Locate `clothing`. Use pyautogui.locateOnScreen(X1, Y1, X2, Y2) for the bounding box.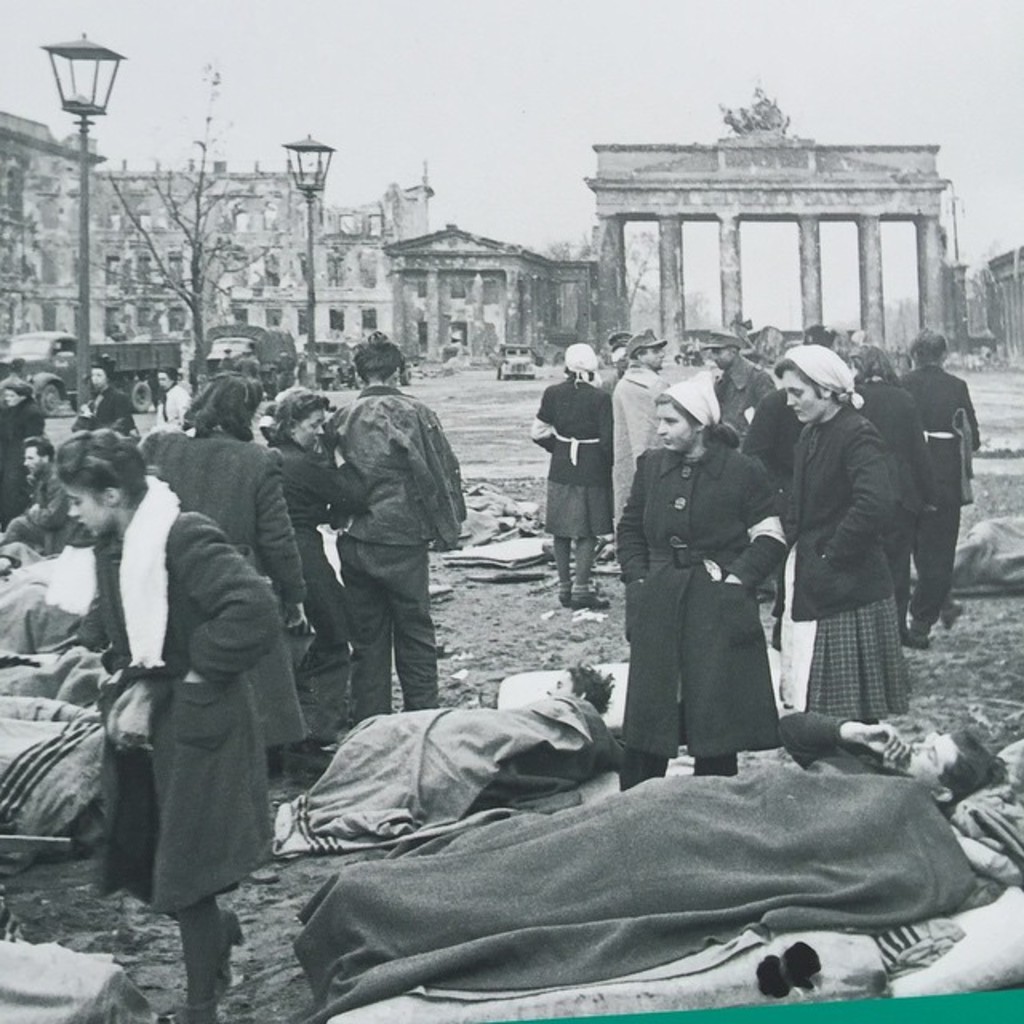
pyautogui.locateOnScreen(914, 358, 987, 493).
